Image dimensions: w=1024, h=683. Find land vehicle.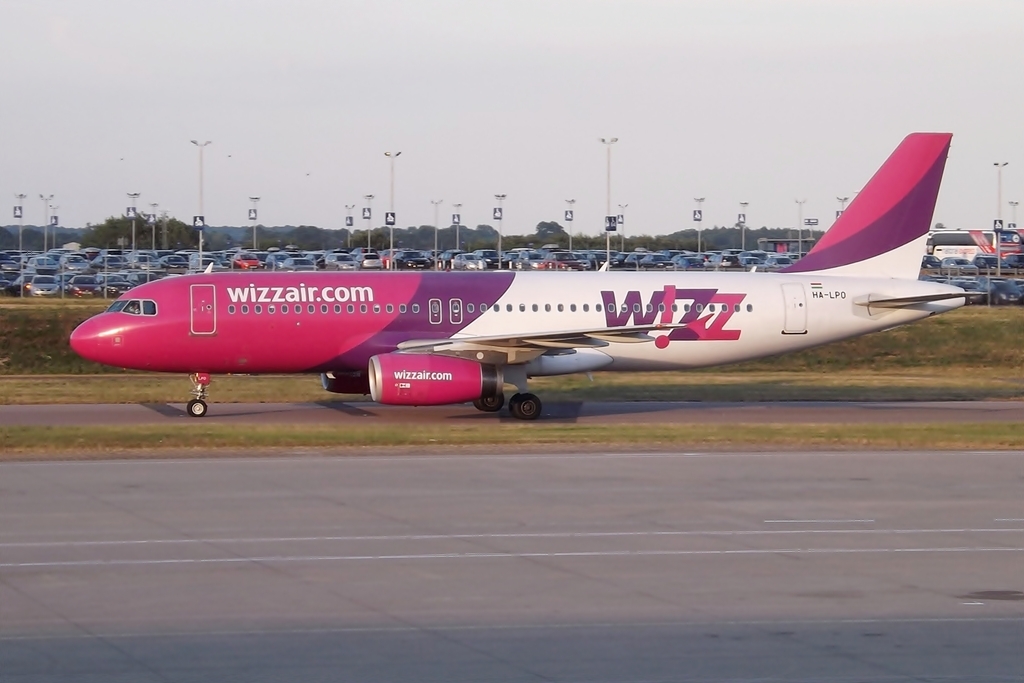
(left=94, top=257, right=129, bottom=272).
